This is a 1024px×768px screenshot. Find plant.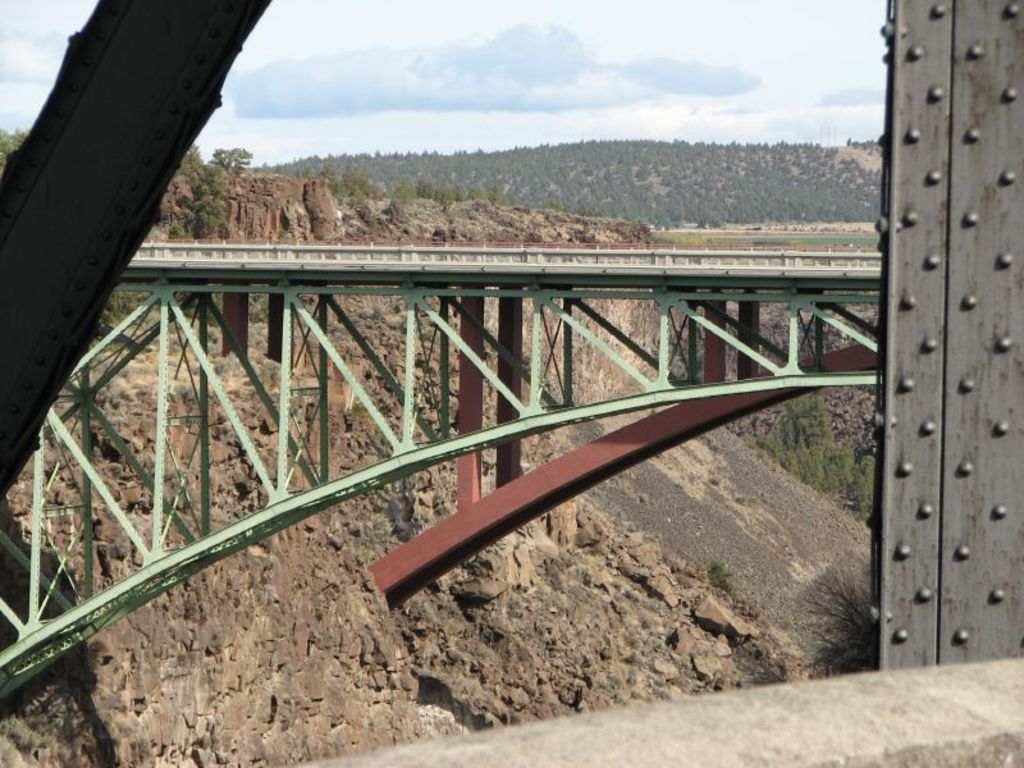
Bounding box: BBox(760, 394, 873, 531).
